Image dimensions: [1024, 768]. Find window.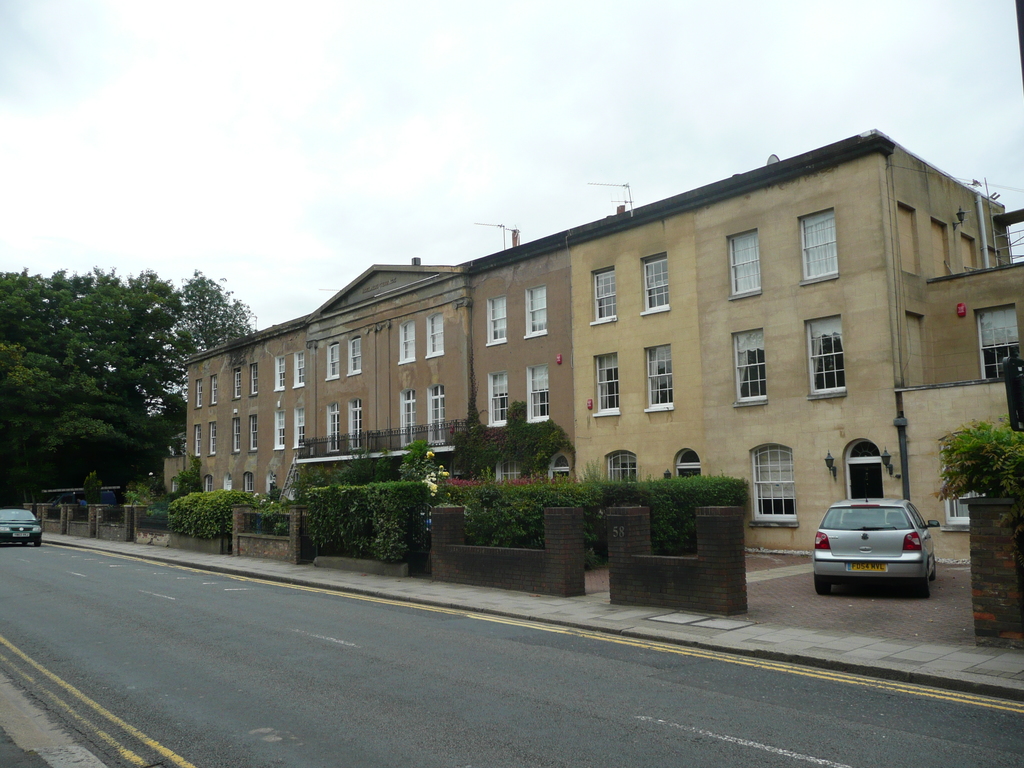
[x1=402, y1=389, x2=415, y2=444].
